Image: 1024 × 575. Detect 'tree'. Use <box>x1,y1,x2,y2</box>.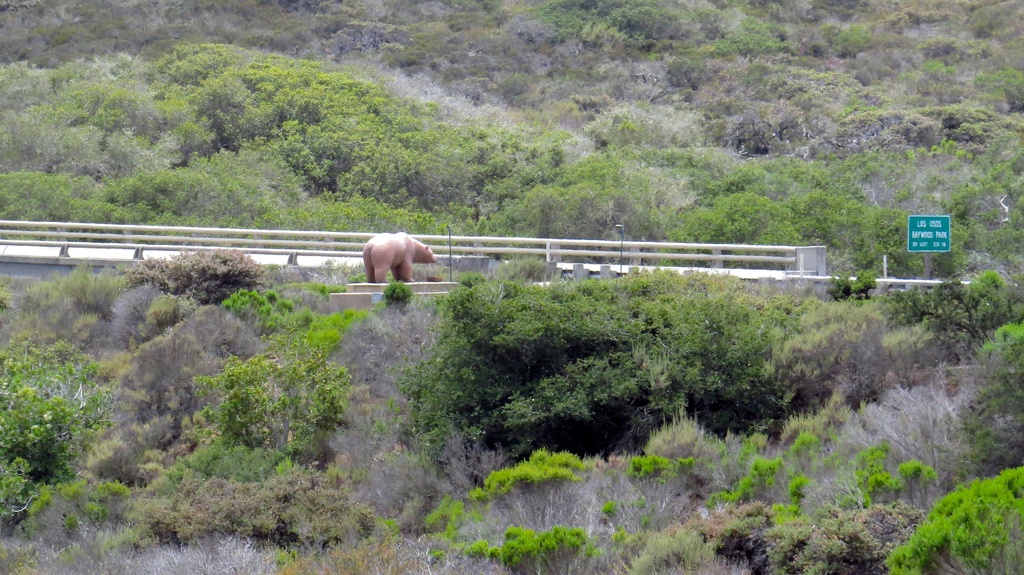
<box>198,347,349,463</box>.
